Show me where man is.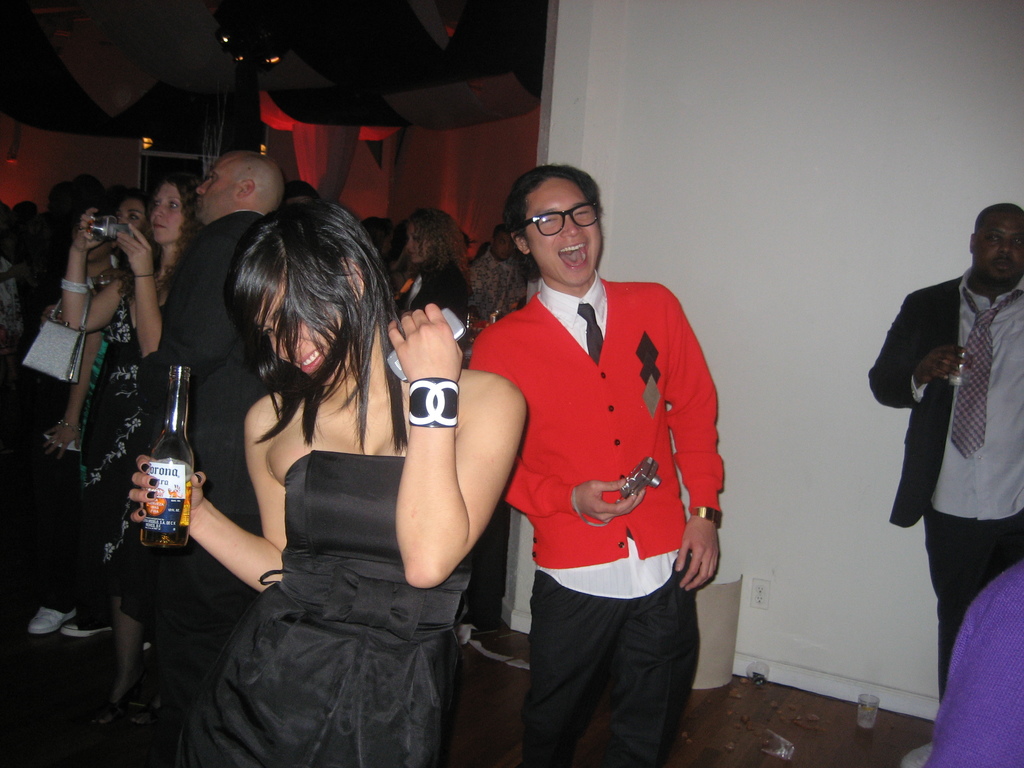
man is at (x1=116, y1=148, x2=286, y2=764).
